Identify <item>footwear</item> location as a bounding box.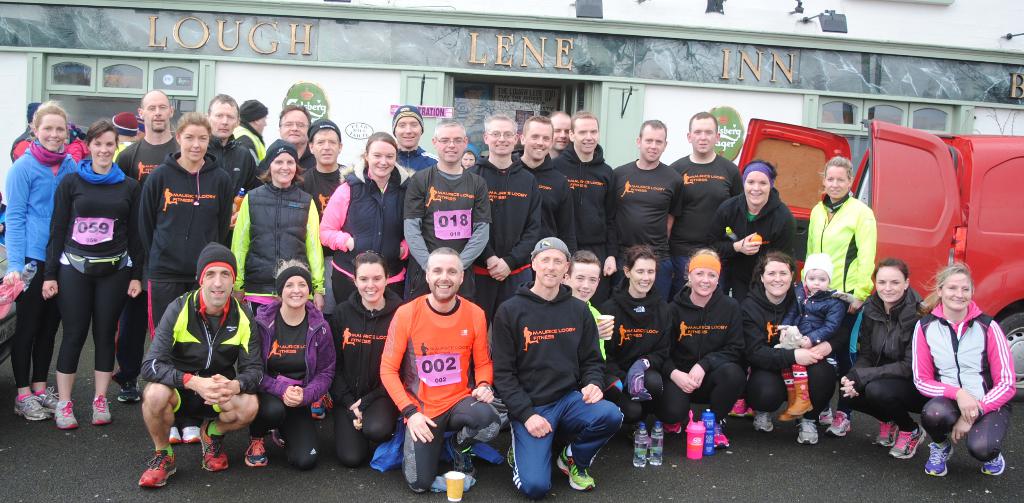
box=[118, 375, 143, 405].
